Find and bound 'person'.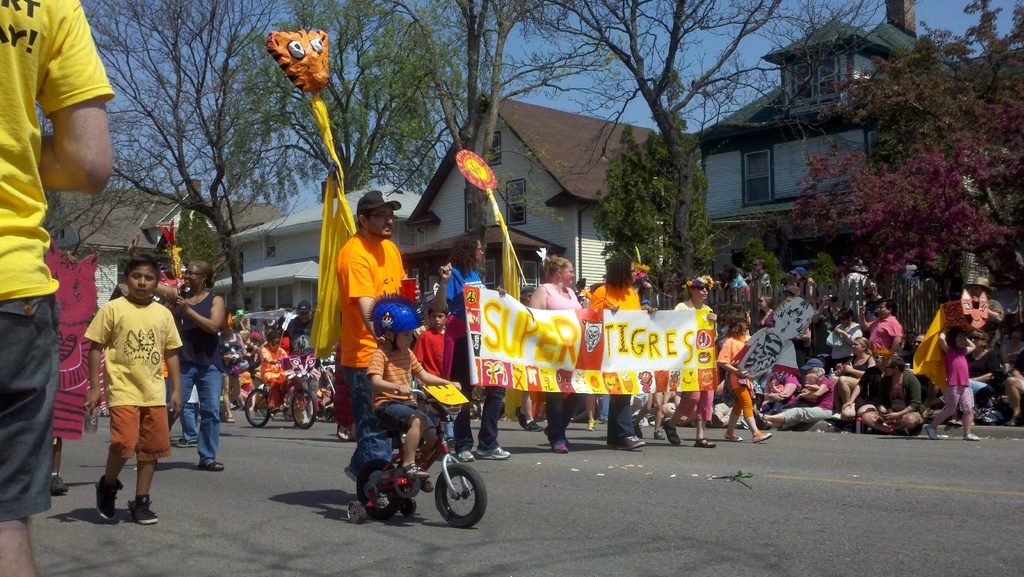
Bound: region(74, 245, 180, 528).
